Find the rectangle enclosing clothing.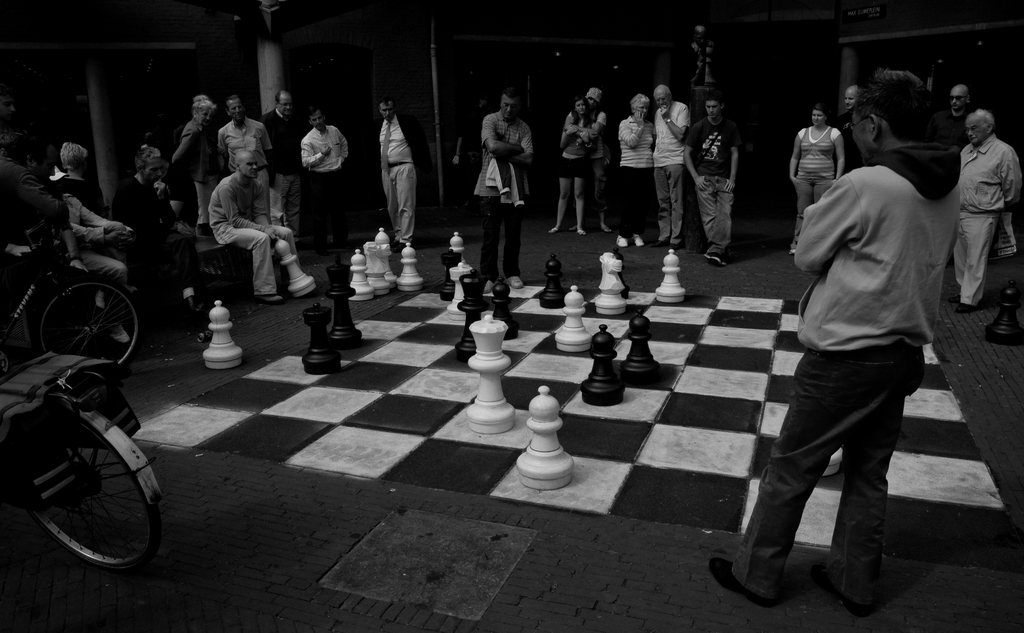
[x1=616, y1=117, x2=662, y2=238].
